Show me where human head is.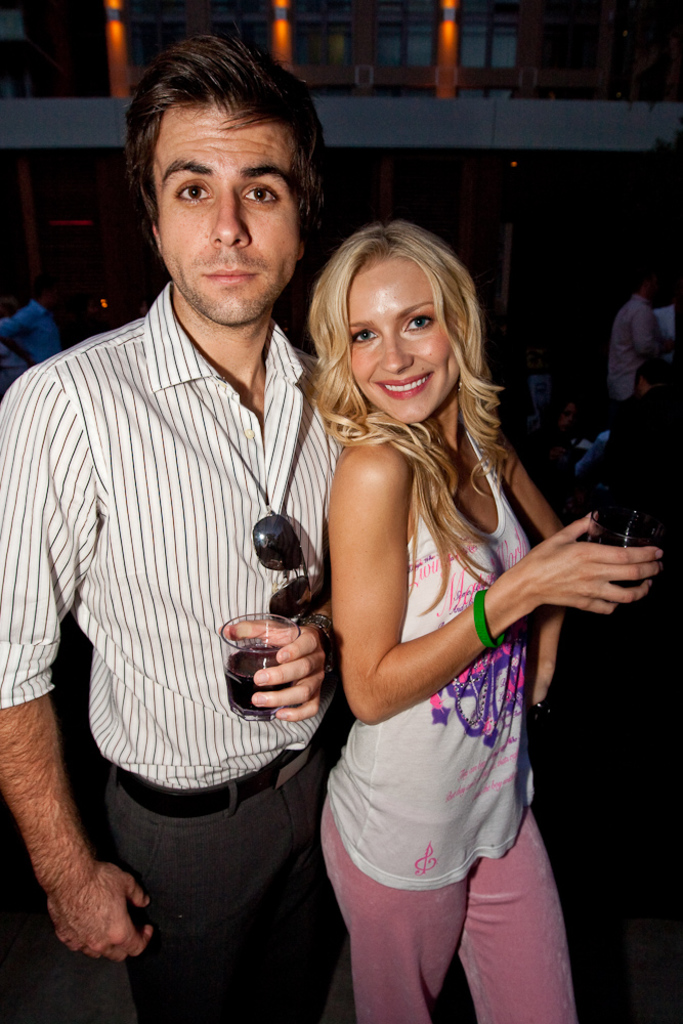
human head is at BBox(102, 24, 330, 358).
